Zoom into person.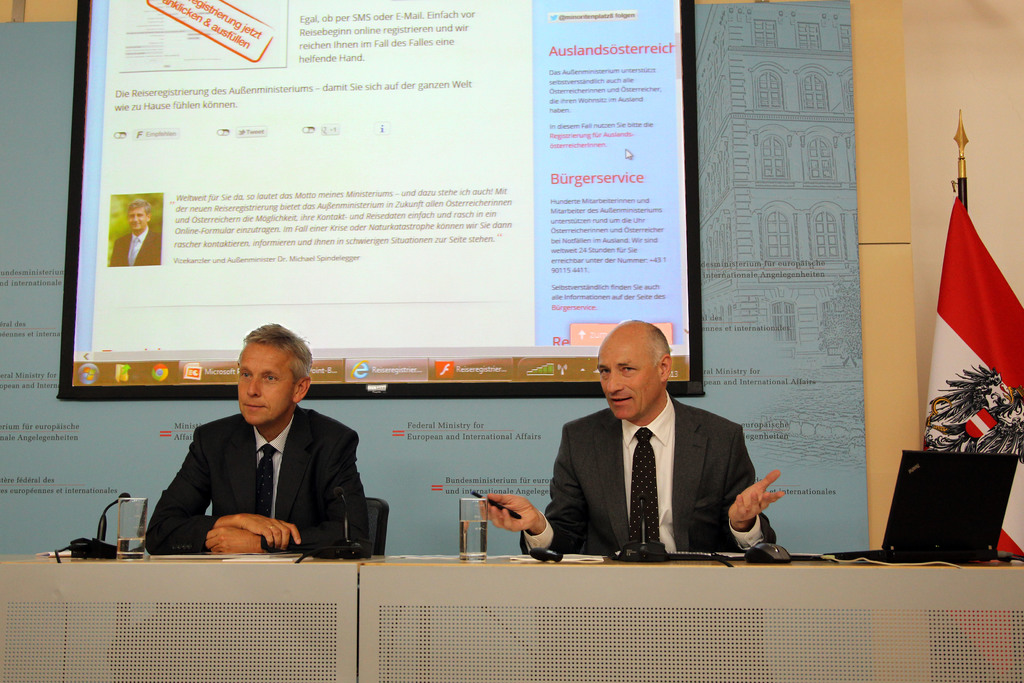
Zoom target: rect(144, 319, 374, 557).
